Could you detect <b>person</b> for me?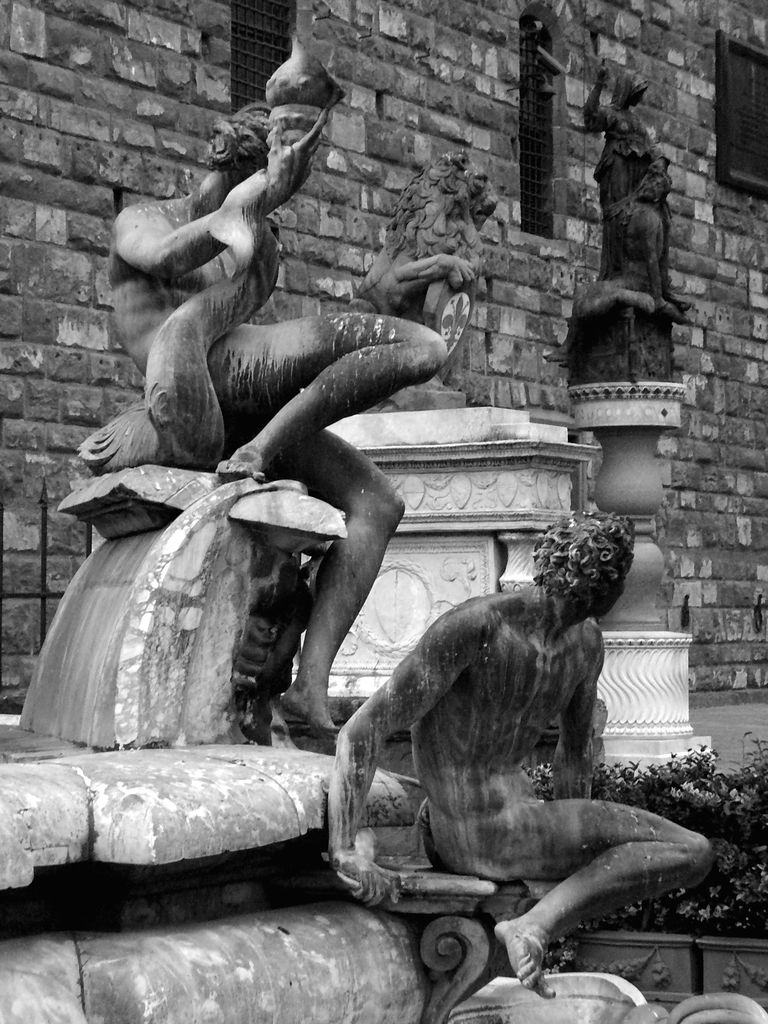
Detection result: rect(349, 527, 690, 999).
